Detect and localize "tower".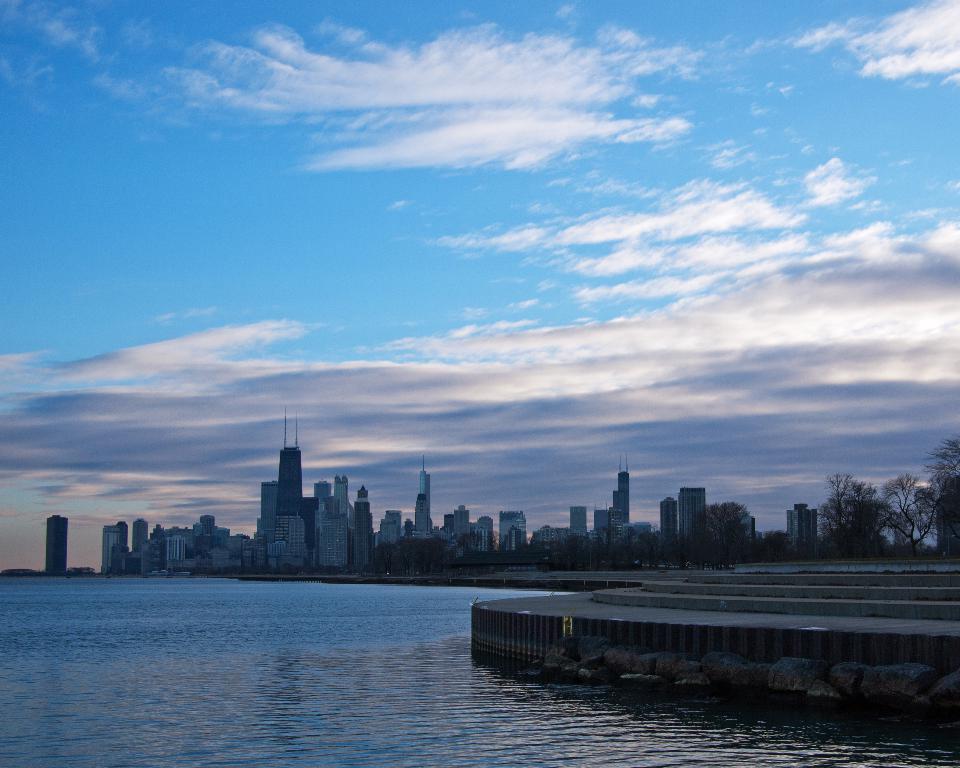
Localized at l=277, t=406, r=303, b=518.
